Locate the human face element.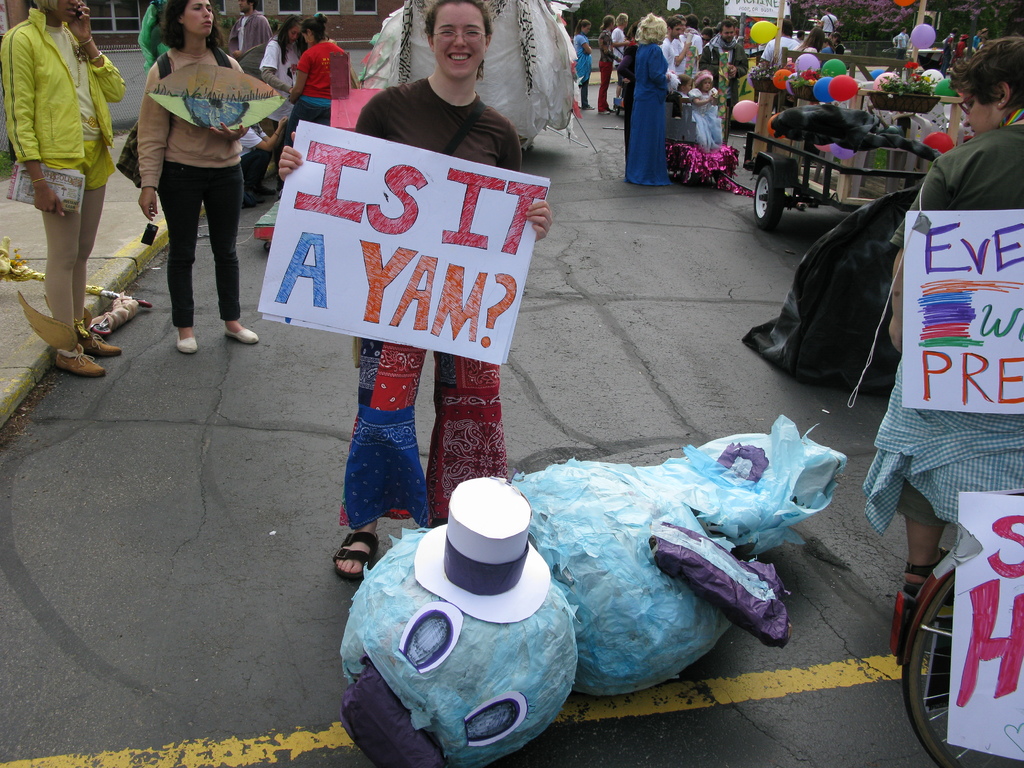
Element bbox: rect(180, 0, 216, 39).
